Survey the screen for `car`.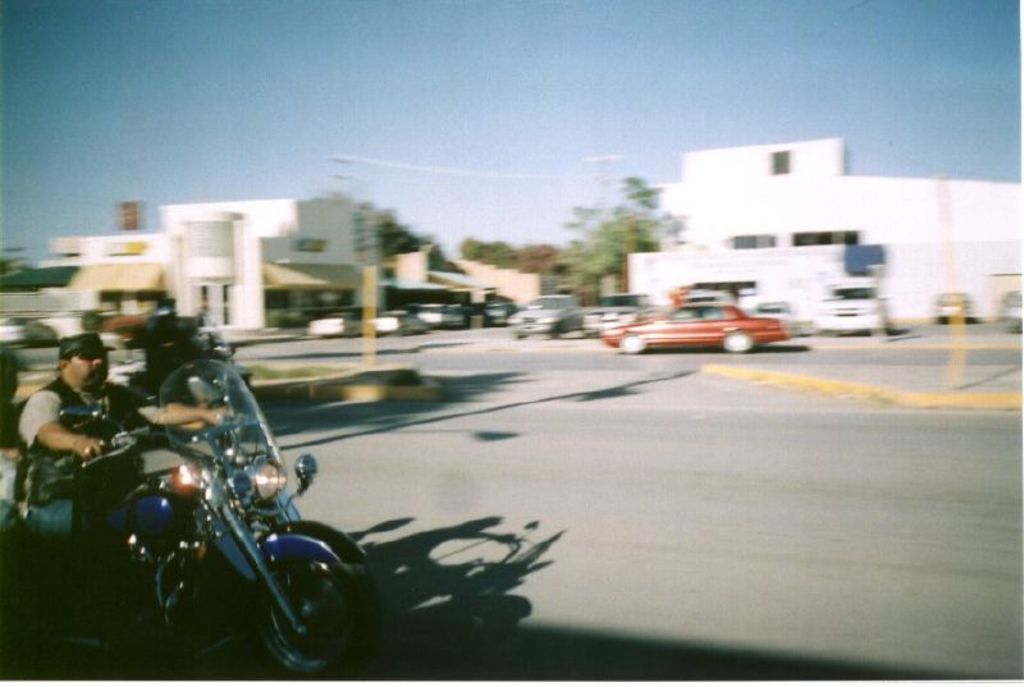
Survey found: {"x1": 1004, "y1": 293, "x2": 1023, "y2": 331}.
